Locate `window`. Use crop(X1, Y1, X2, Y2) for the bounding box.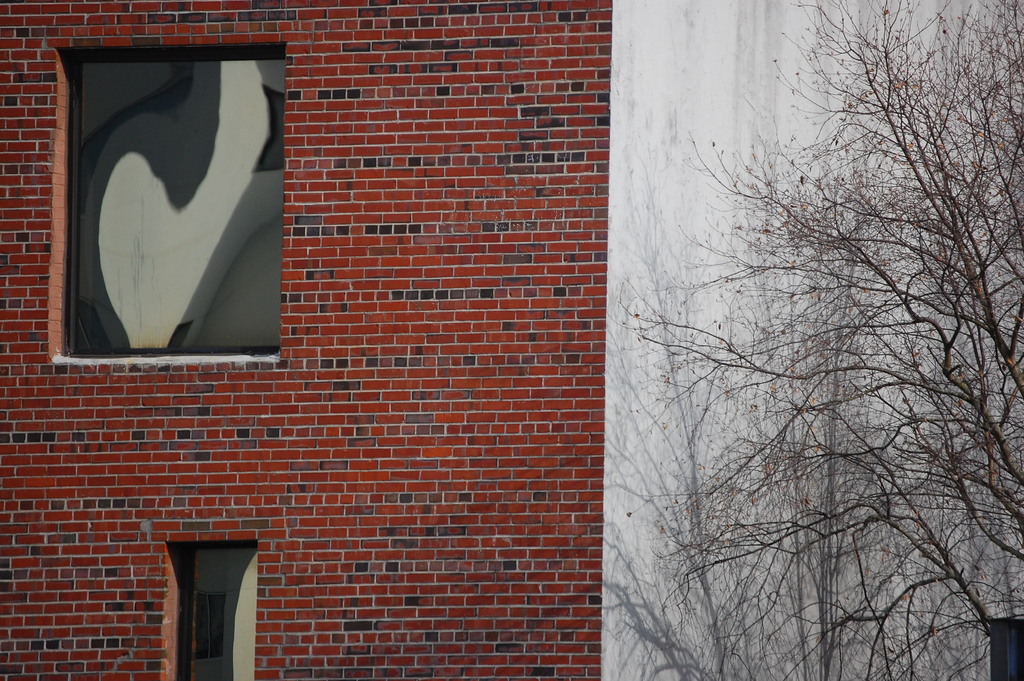
crop(62, 40, 284, 359).
